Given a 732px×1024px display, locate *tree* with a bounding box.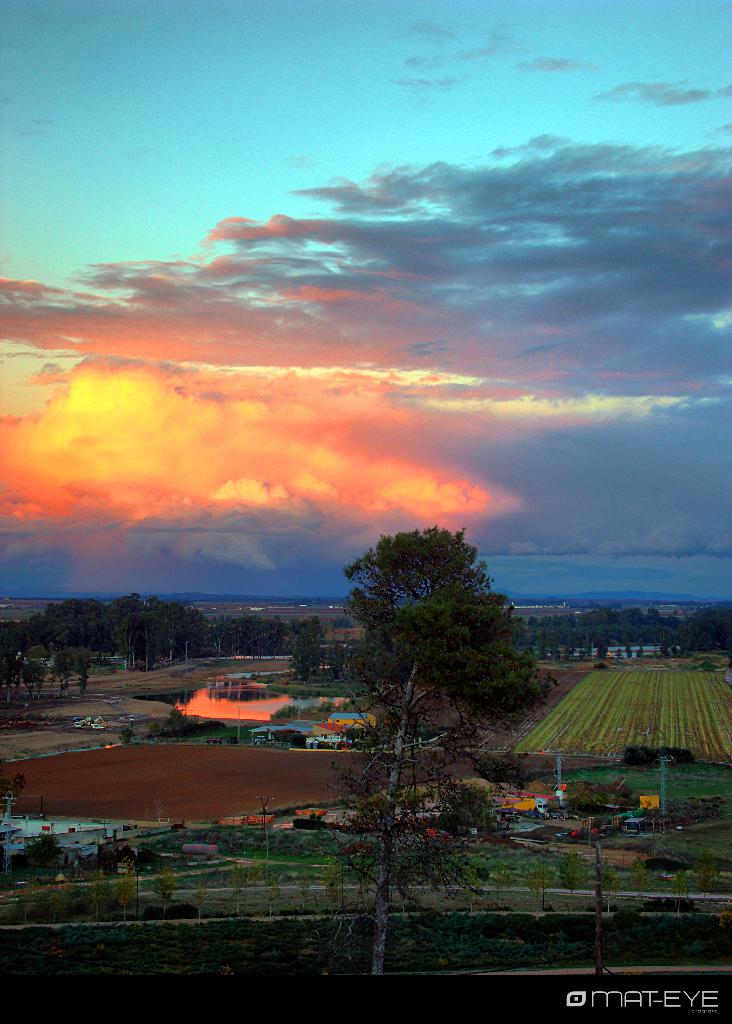
Located: 677:868:687:914.
